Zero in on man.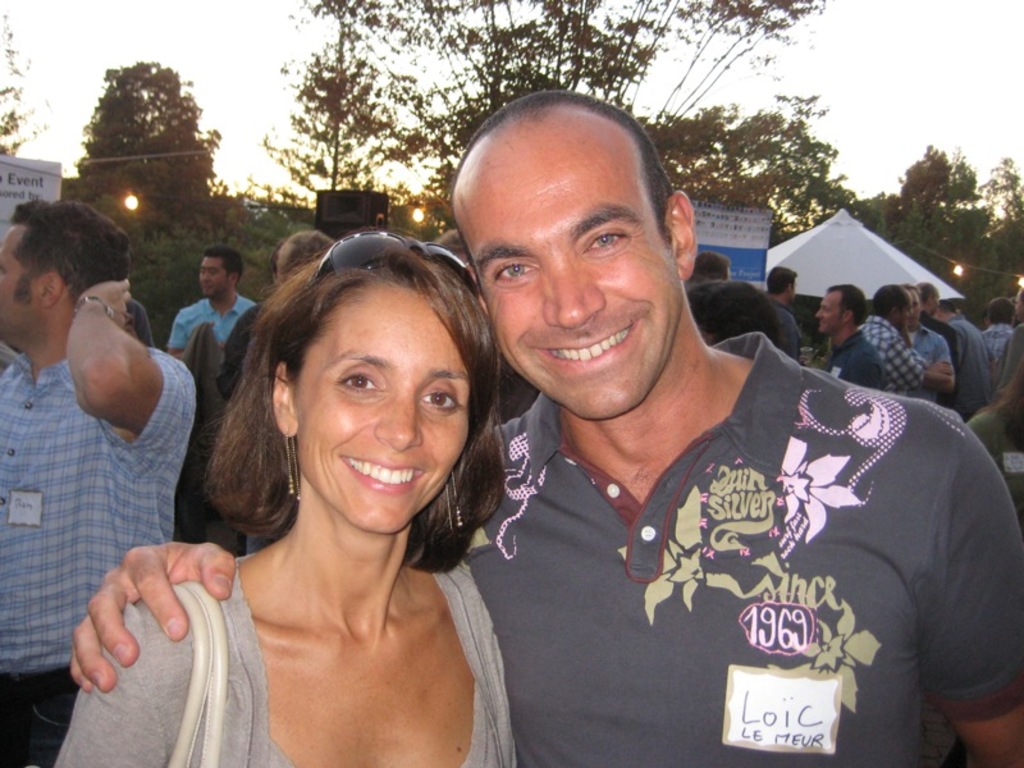
Zeroed in: BBox(668, 248, 727, 330).
